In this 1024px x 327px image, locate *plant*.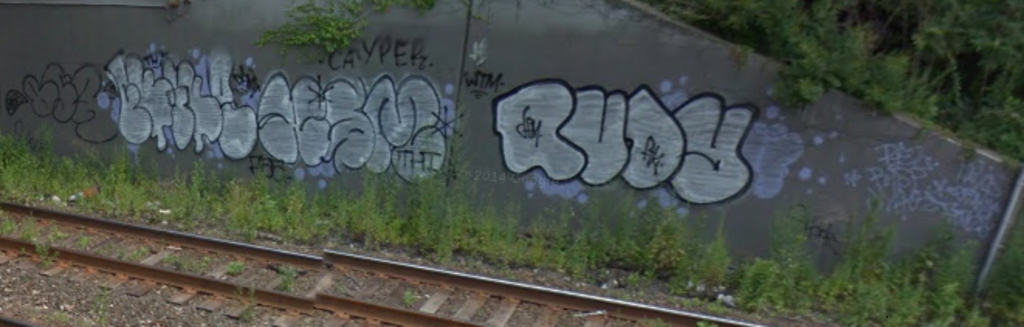
Bounding box: [x1=3, y1=223, x2=40, y2=239].
